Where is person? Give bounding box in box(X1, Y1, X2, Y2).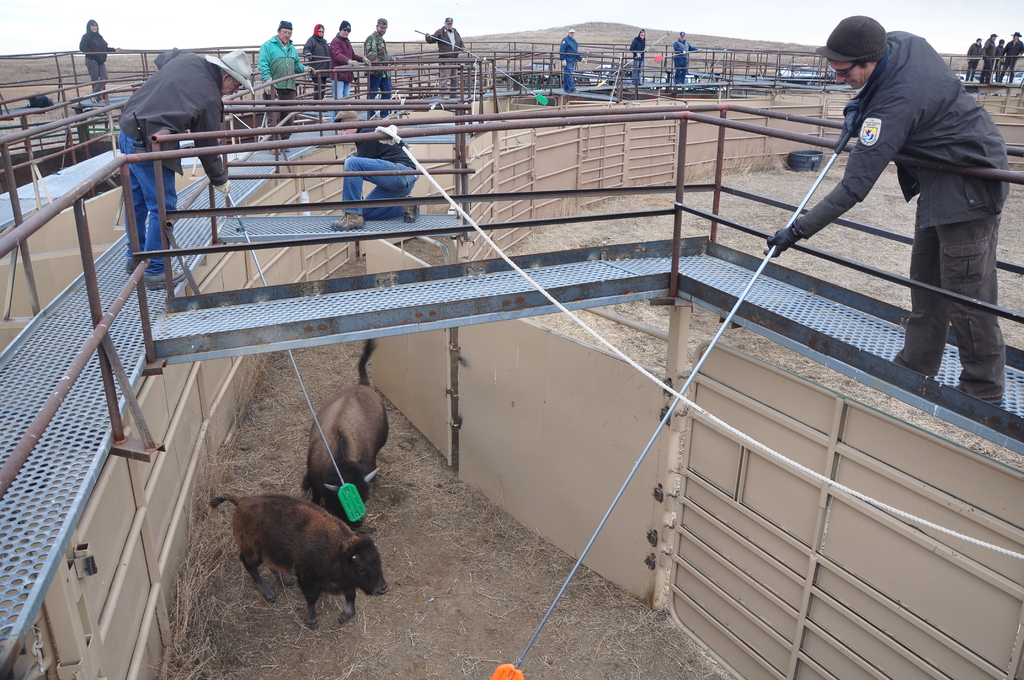
box(559, 29, 589, 96).
